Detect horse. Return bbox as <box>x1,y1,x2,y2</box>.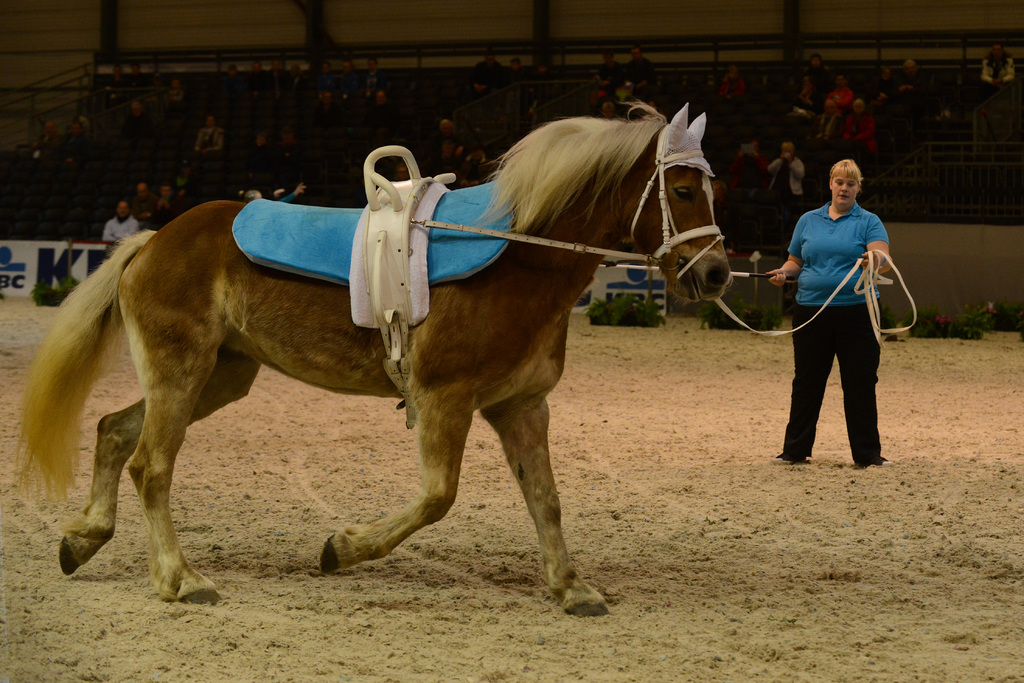
<box>10,98,735,621</box>.
